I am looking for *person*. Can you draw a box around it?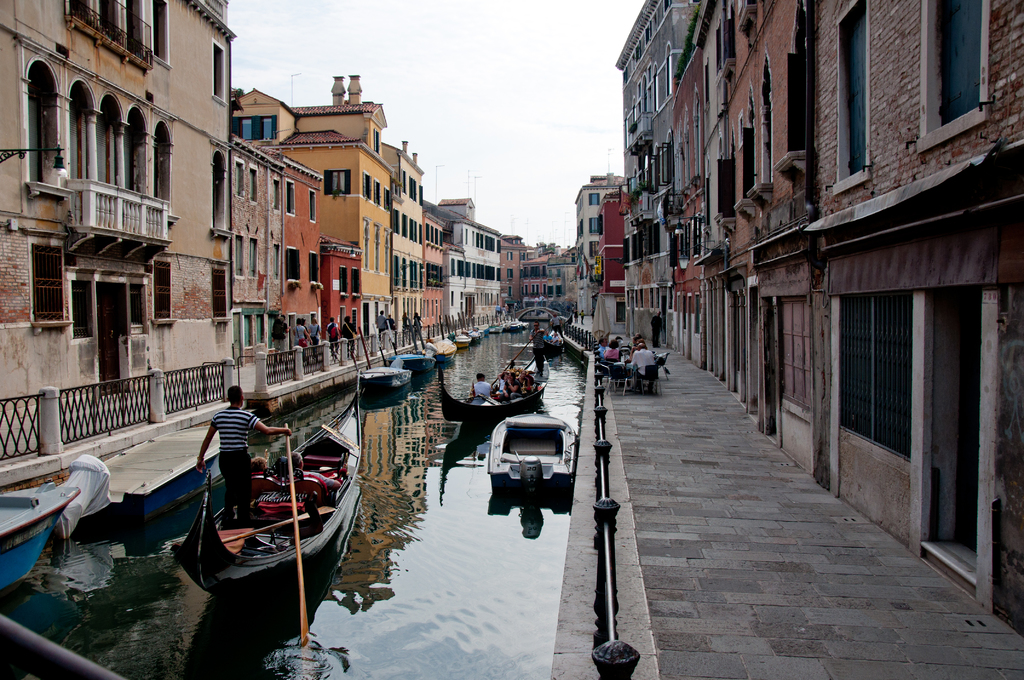
Sure, the bounding box is locate(197, 385, 291, 525).
